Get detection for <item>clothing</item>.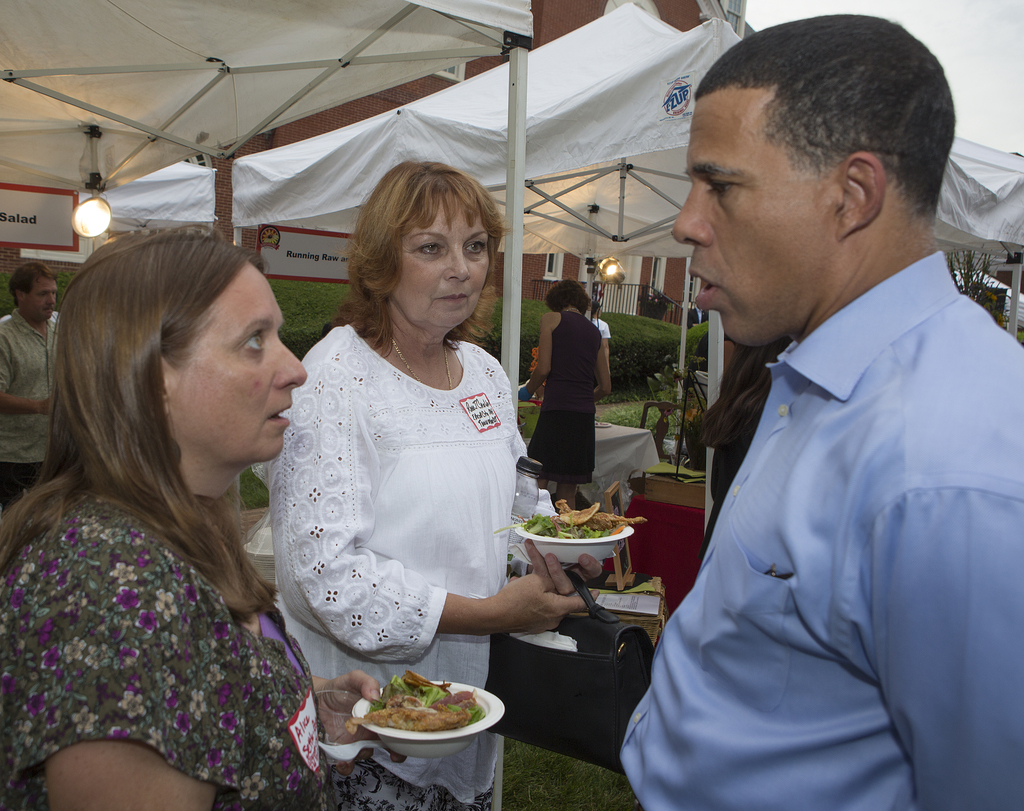
Detection: {"x1": 630, "y1": 172, "x2": 991, "y2": 810}.
